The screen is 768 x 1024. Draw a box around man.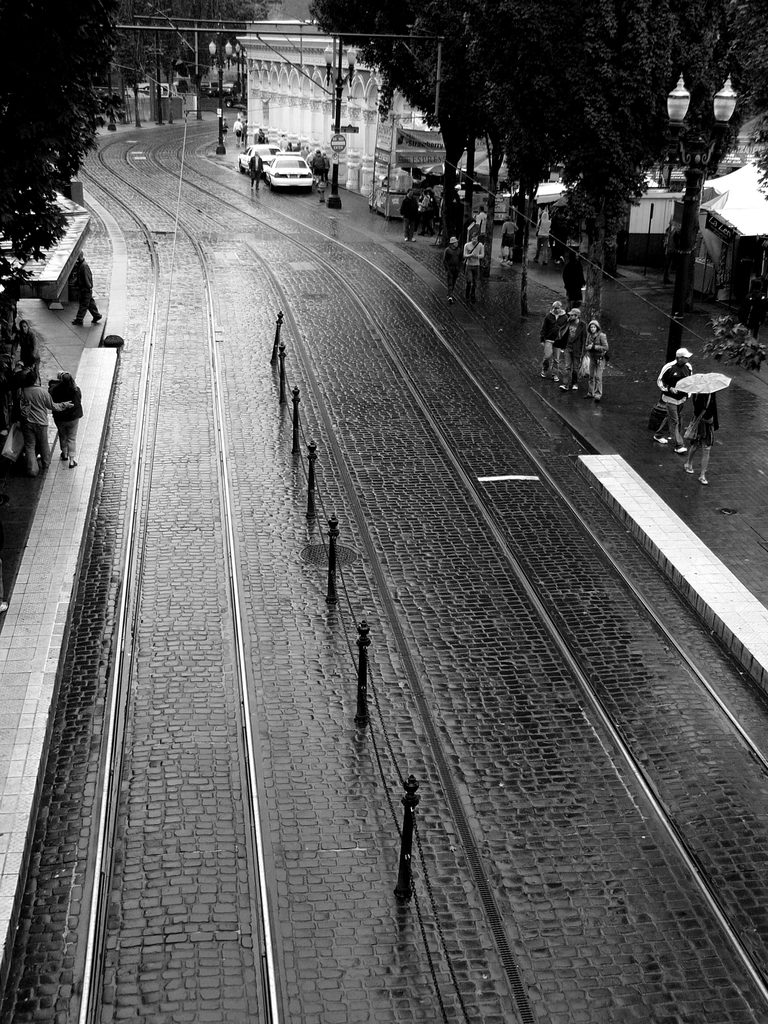
<box>462,237,487,305</box>.
